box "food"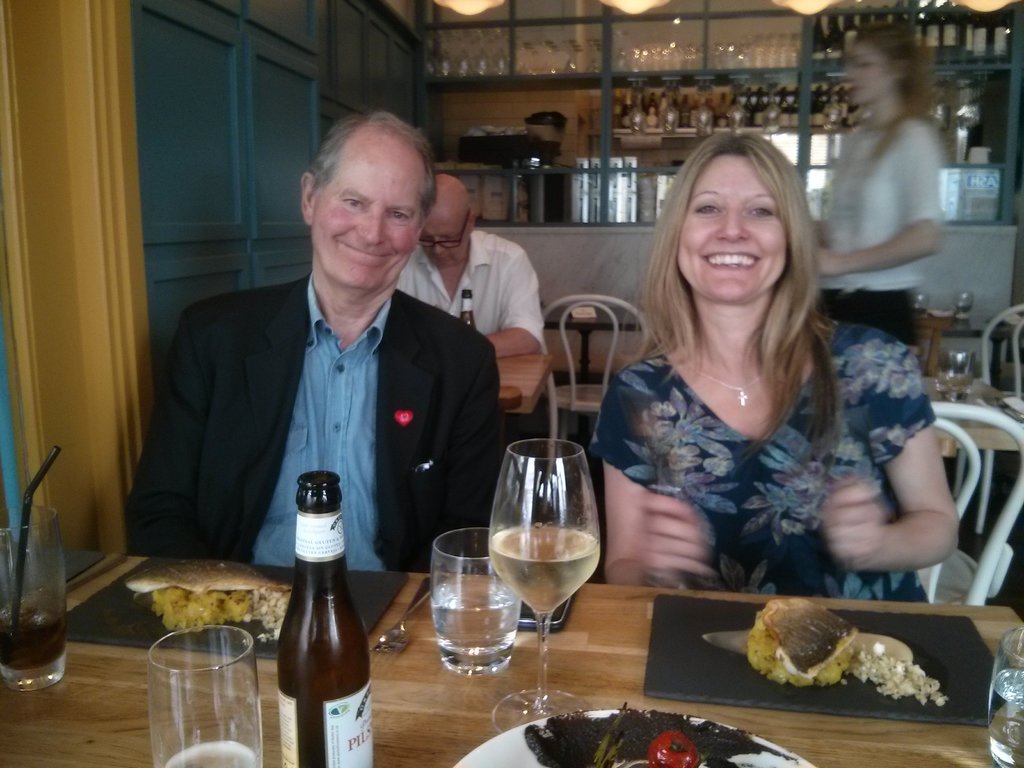
[left=244, top=586, right=288, bottom=643]
